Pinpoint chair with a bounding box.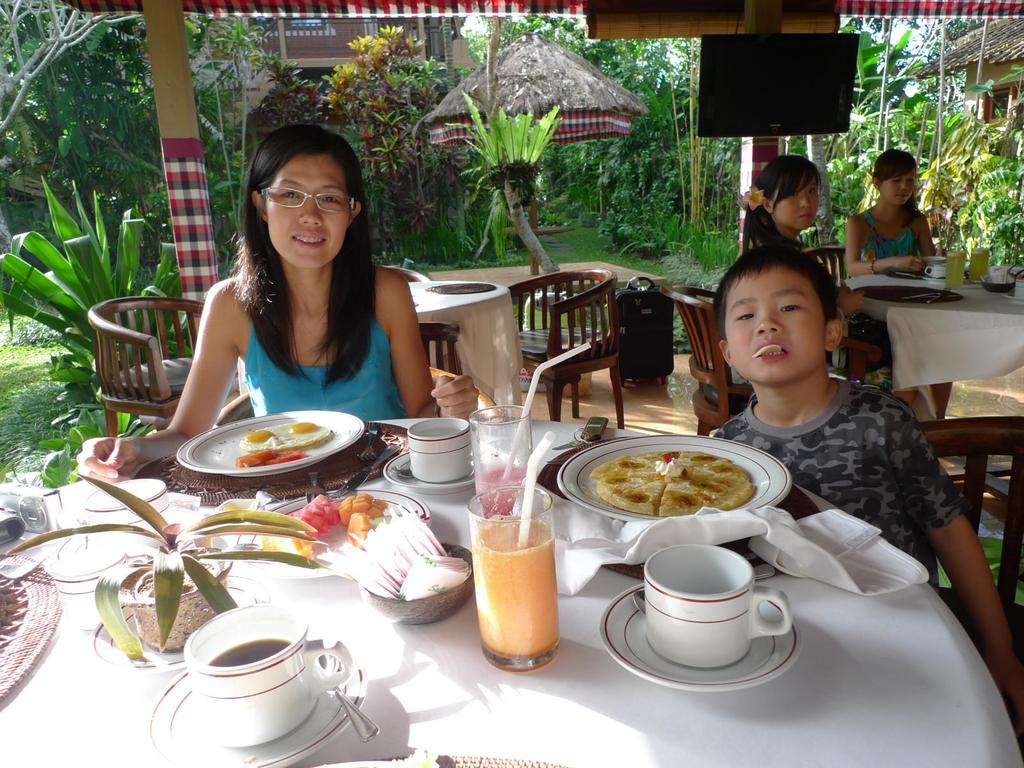
419 322 470 381.
